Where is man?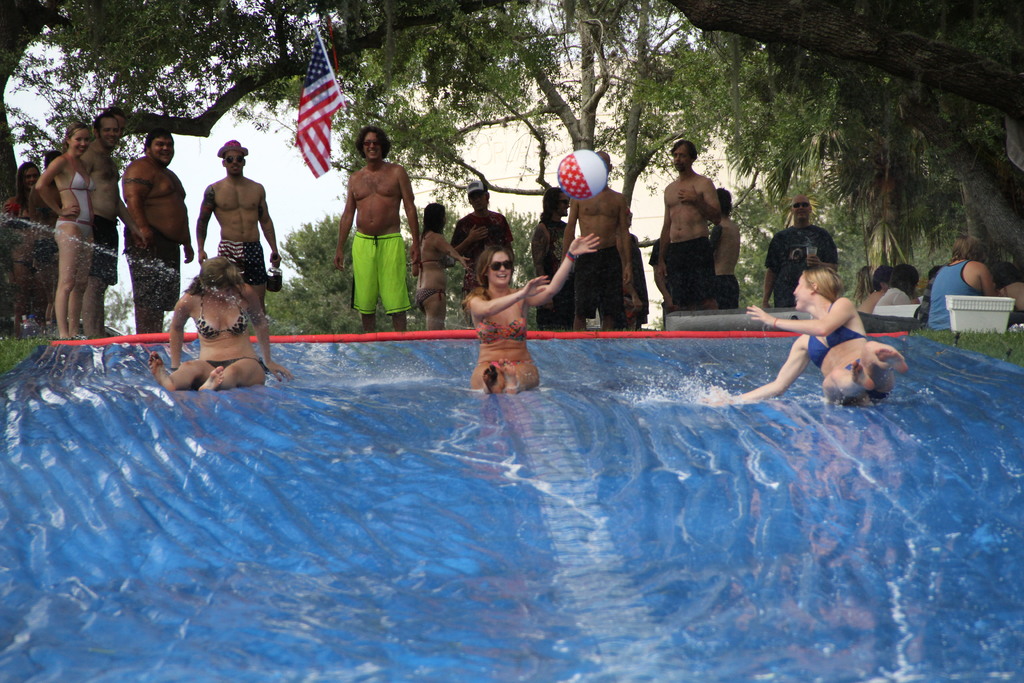
(708,182,745,311).
